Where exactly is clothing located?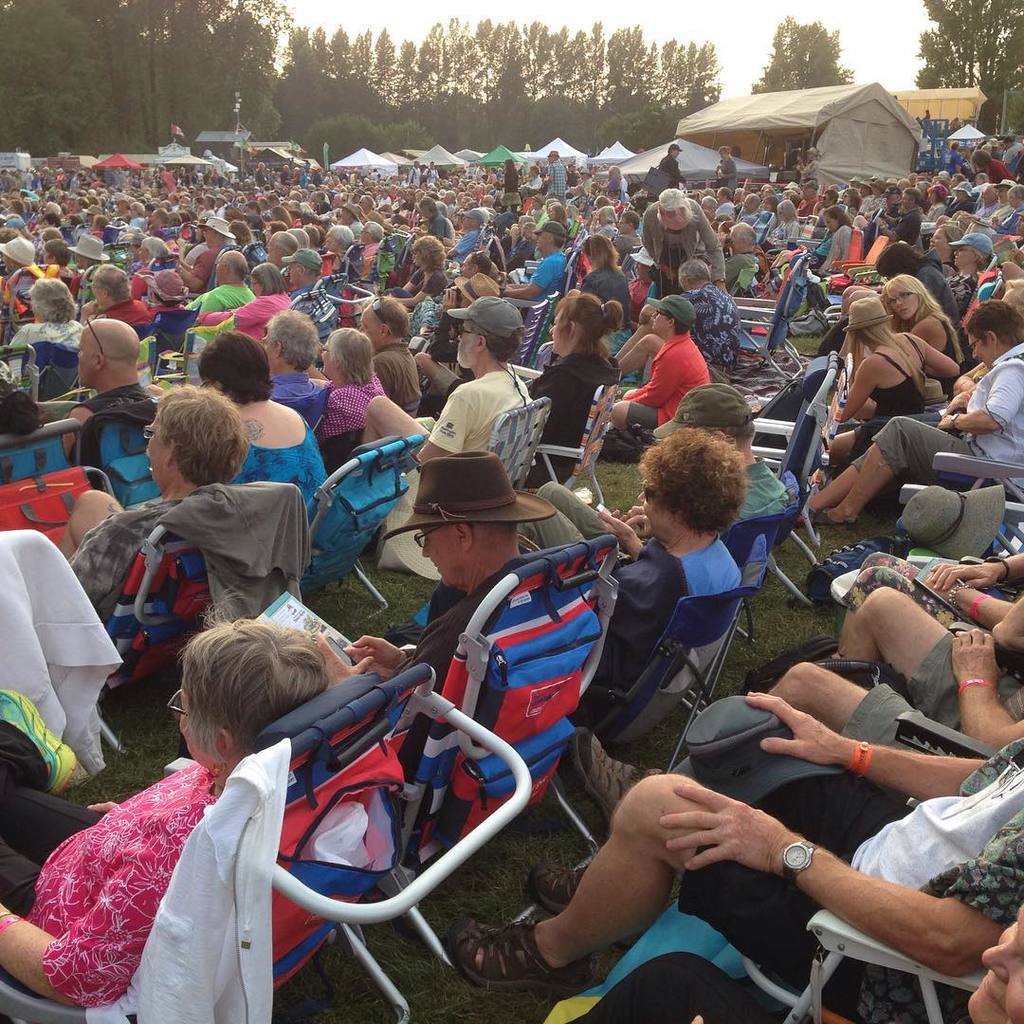
Its bounding box is select_region(69, 497, 184, 615).
